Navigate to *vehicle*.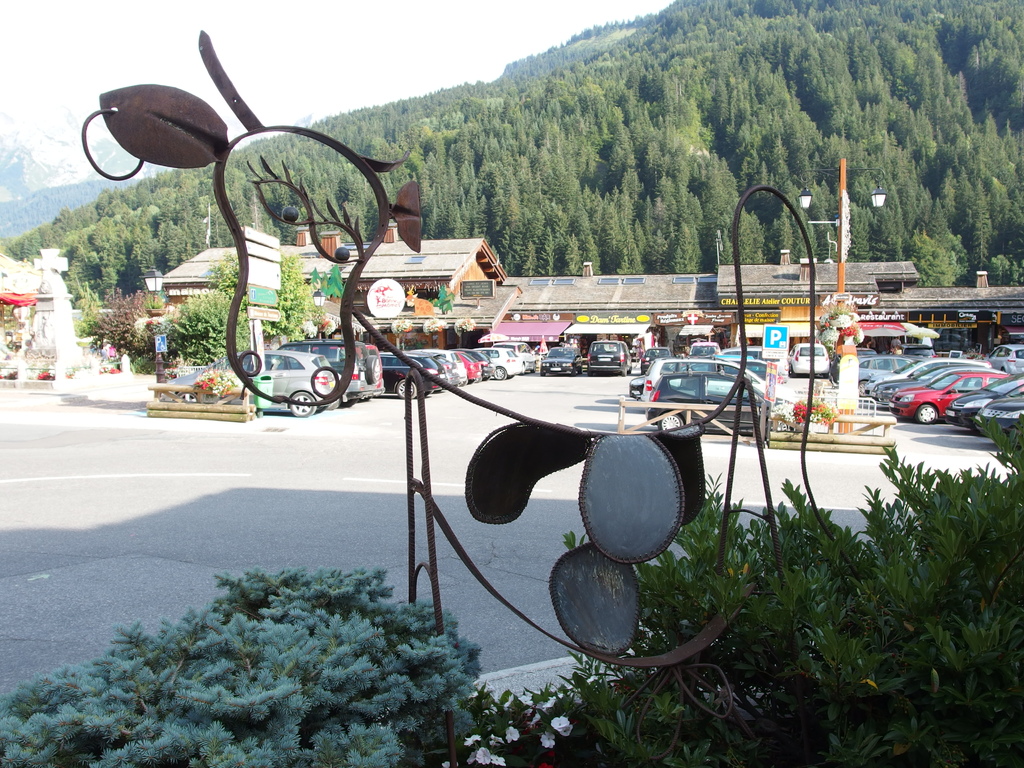
Navigation target: 724,355,773,378.
